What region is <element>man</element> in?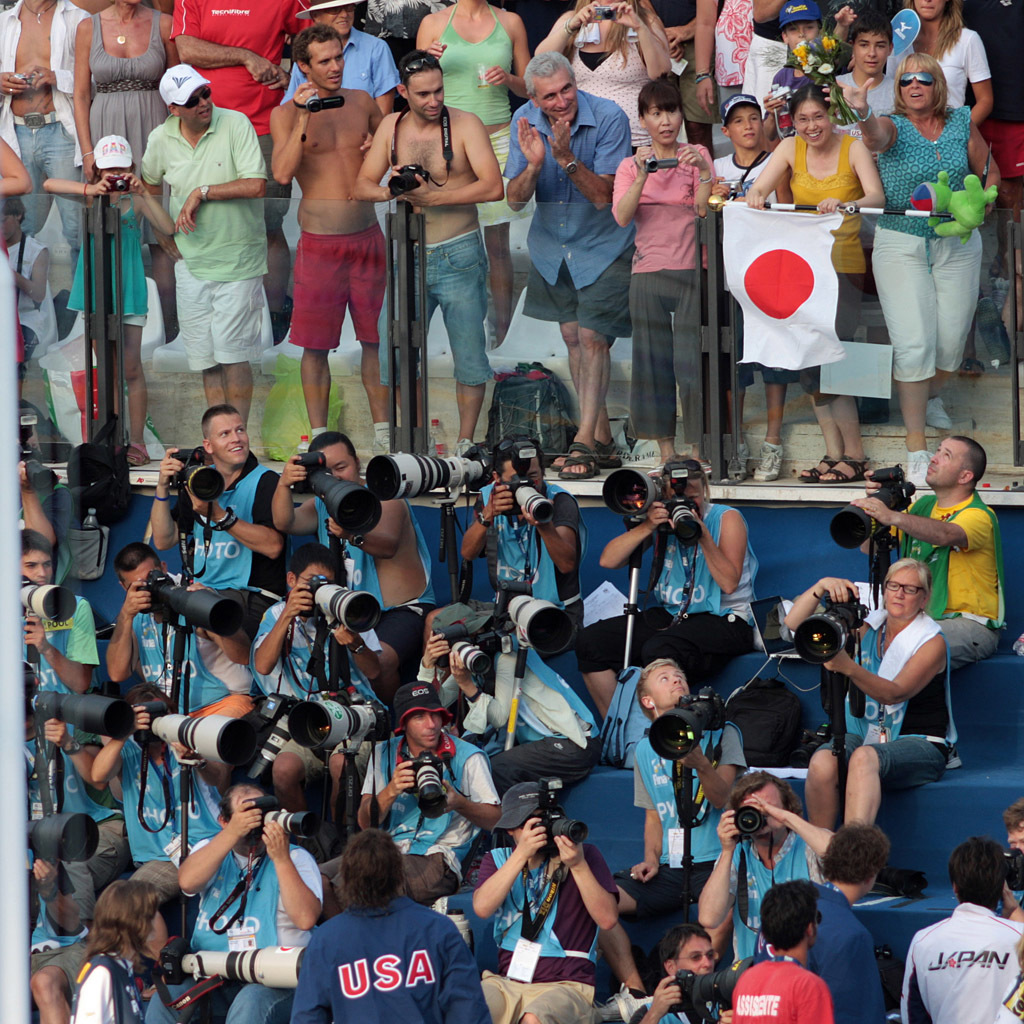
460, 446, 586, 637.
